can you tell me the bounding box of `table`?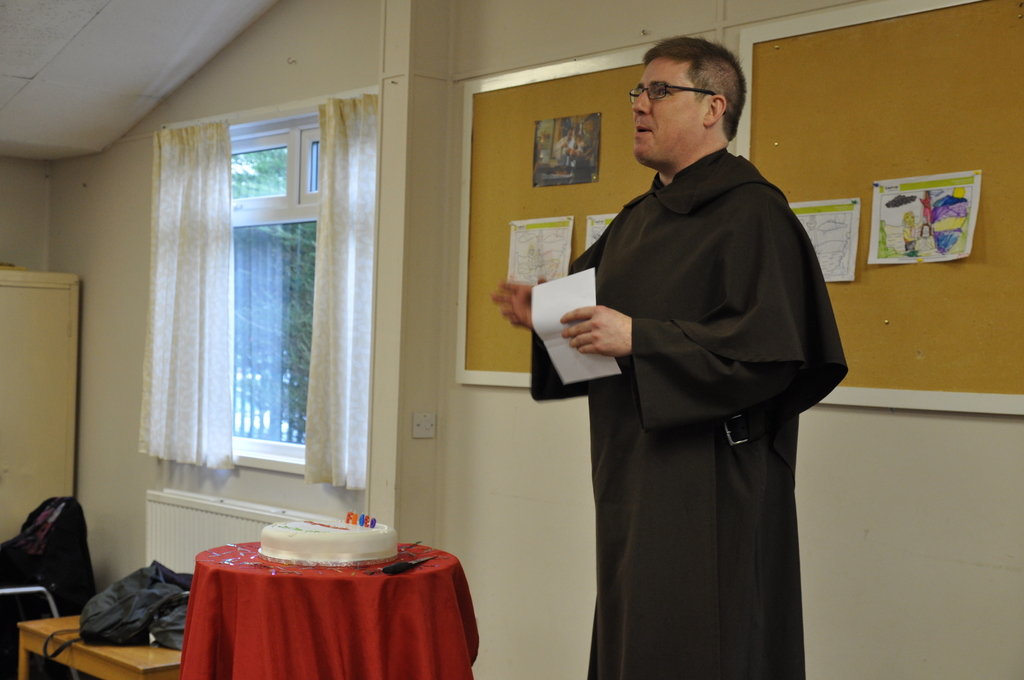
x1=15, y1=616, x2=183, y2=679.
